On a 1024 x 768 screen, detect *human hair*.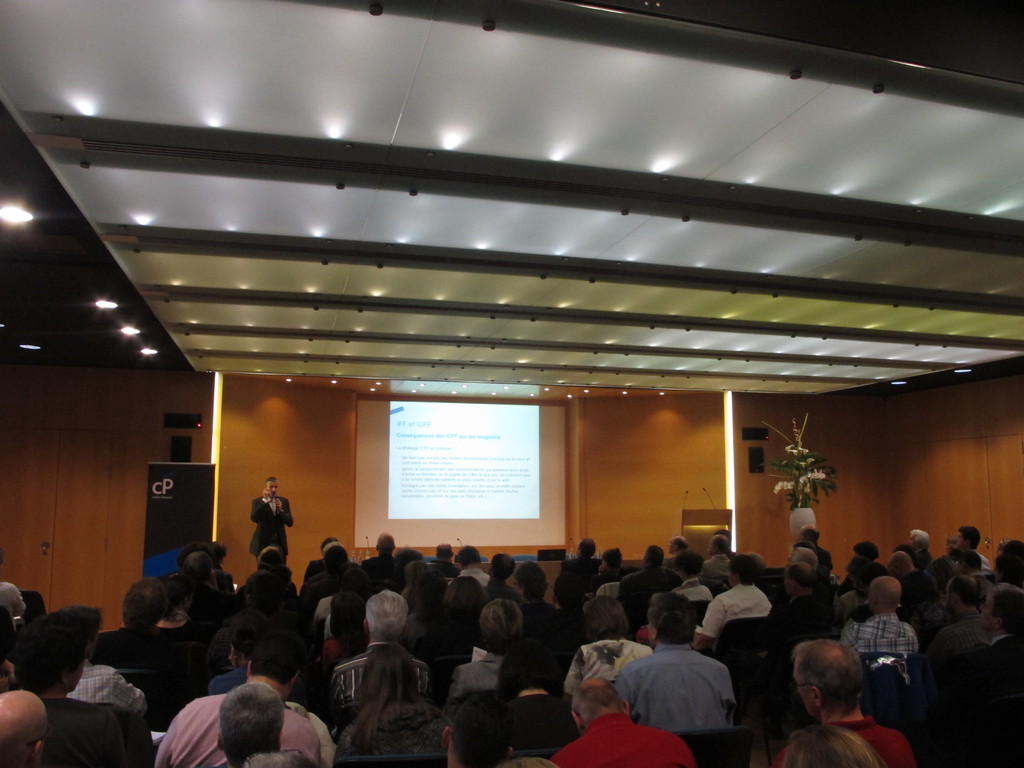
[476,594,524,656].
